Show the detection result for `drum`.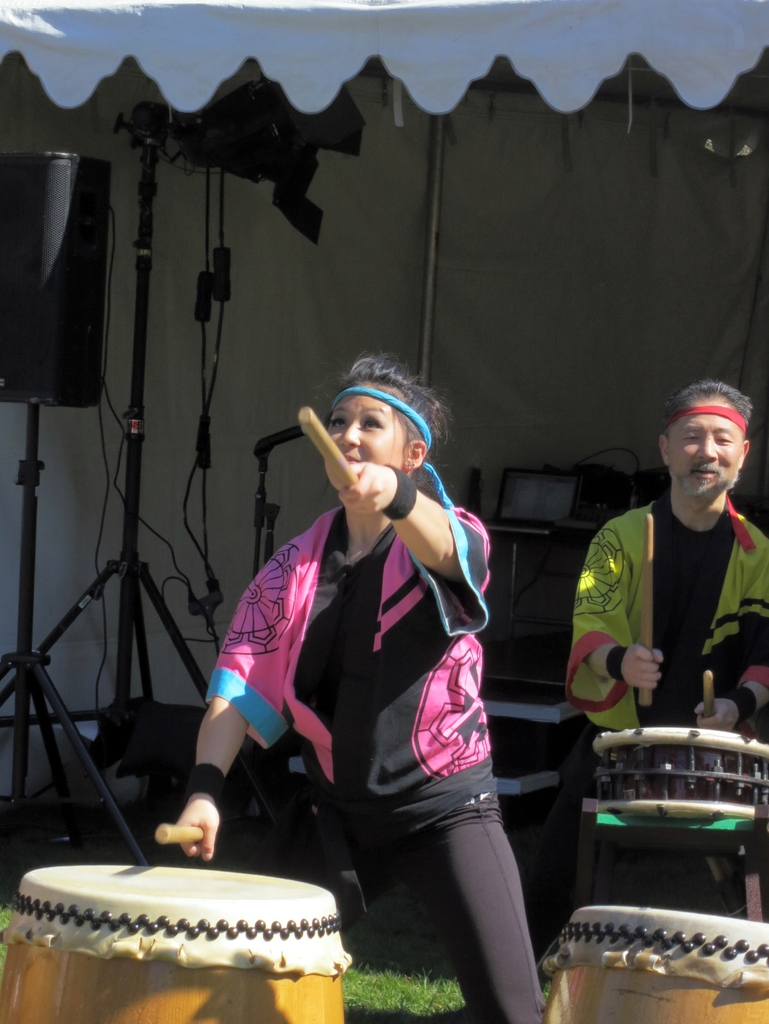
left=541, top=902, right=768, bottom=1023.
